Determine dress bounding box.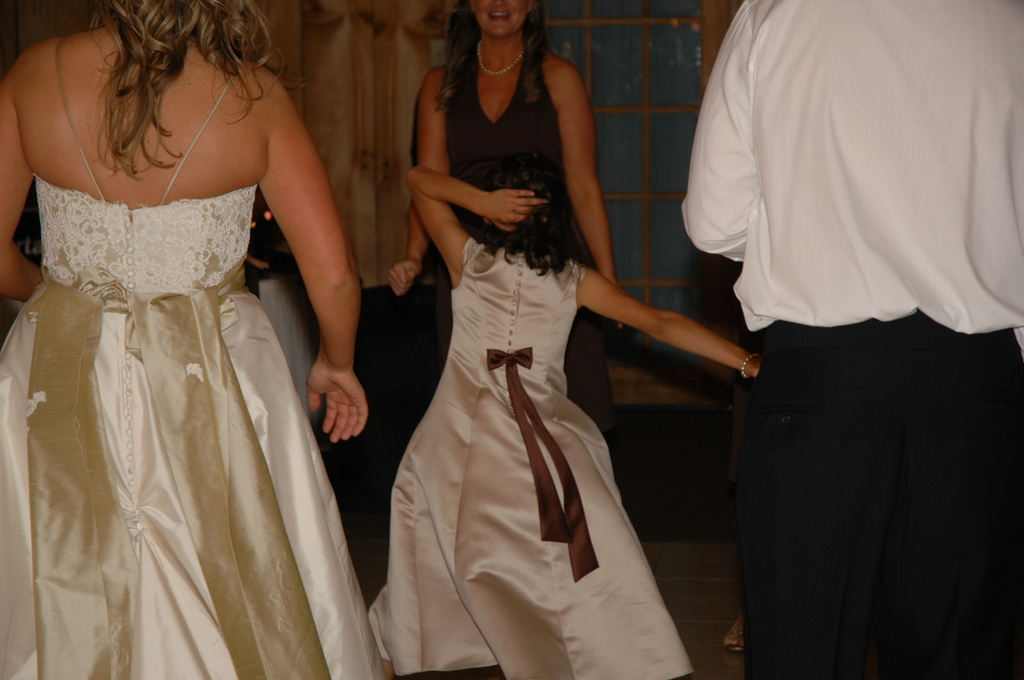
Determined: <bbox>435, 61, 614, 434</bbox>.
